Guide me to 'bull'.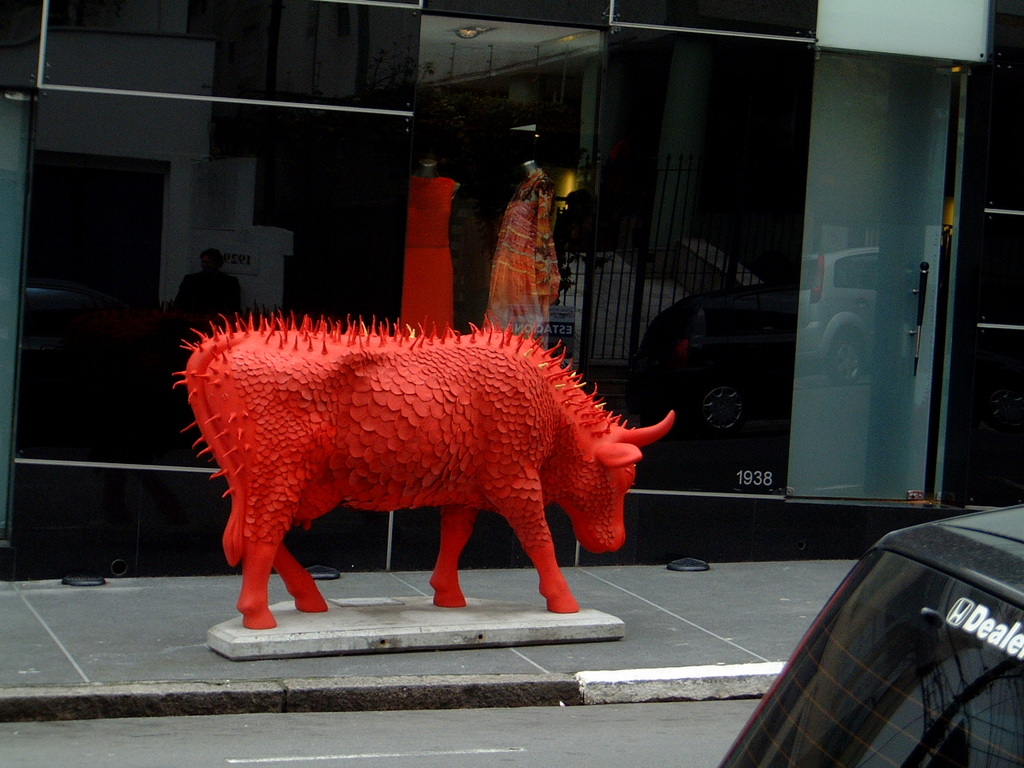
Guidance: x1=168 y1=310 x2=680 y2=632.
